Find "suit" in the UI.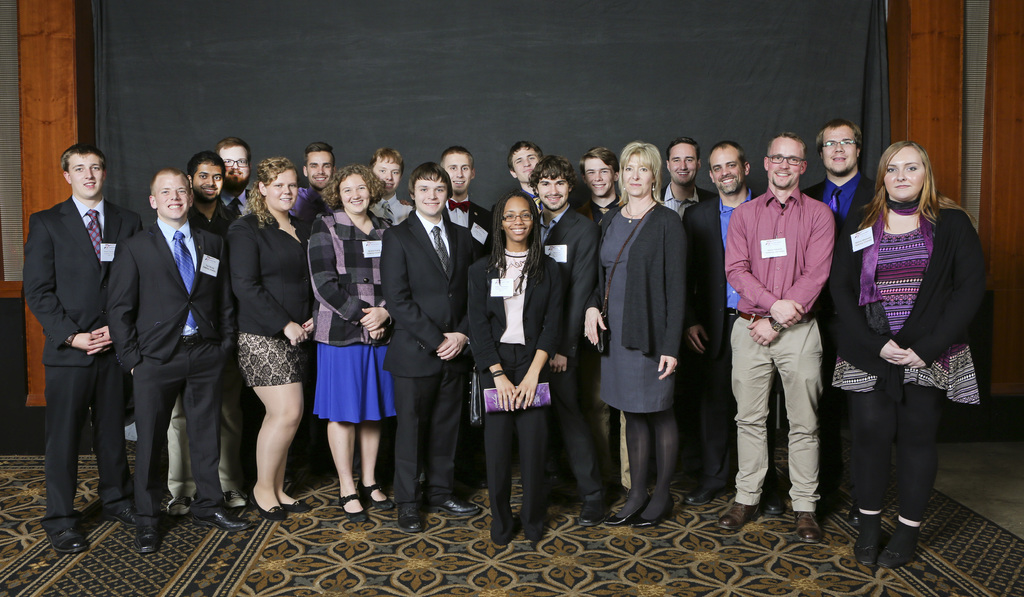
UI element at 378 157 471 514.
